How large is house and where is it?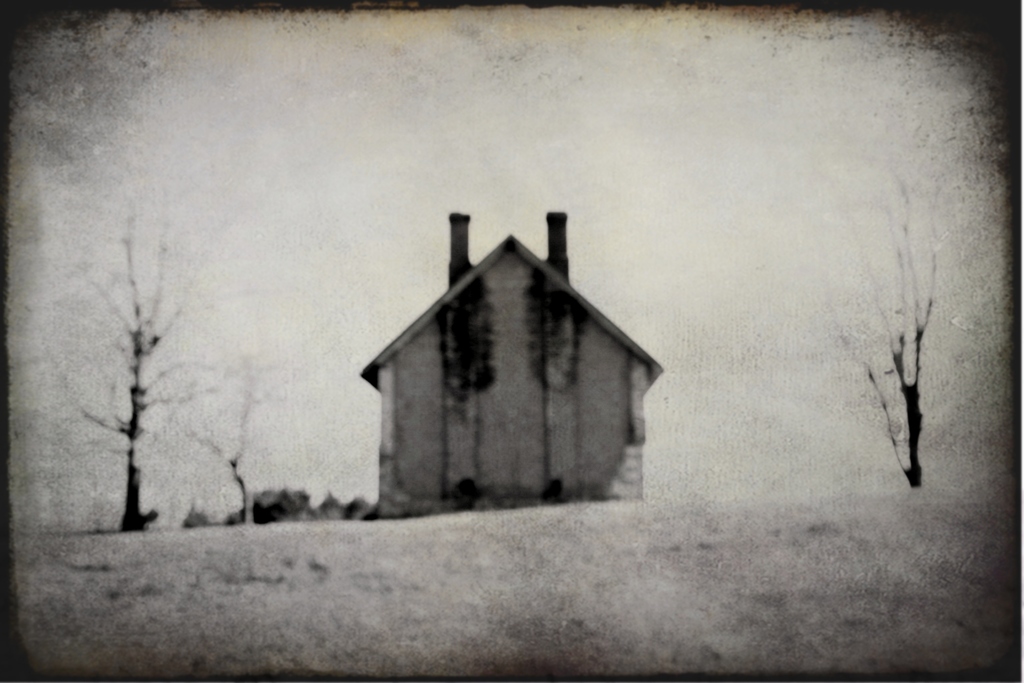
Bounding box: pyautogui.locateOnScreen(365, 210, 660, 518).
